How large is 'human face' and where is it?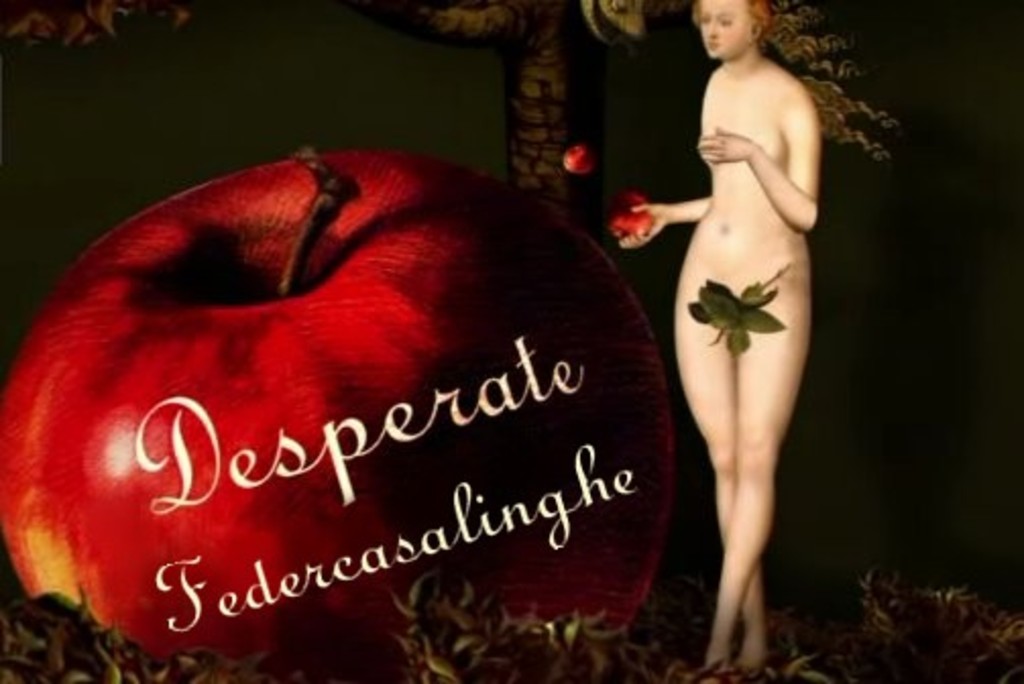
Bounding box: x1=696 y1=0 x2=759 y2=53.
